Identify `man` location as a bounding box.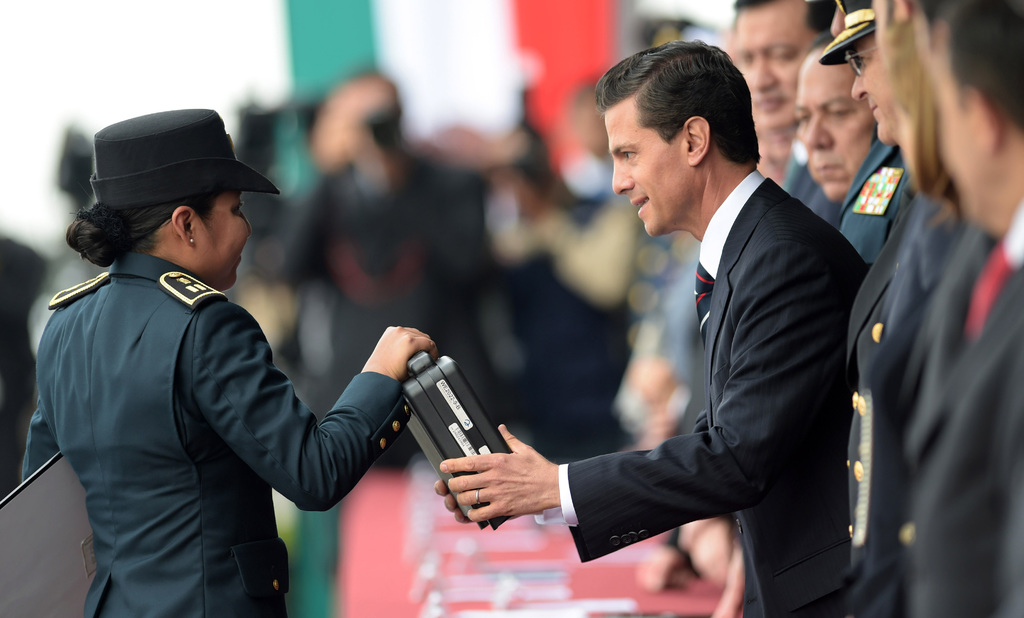
(793, 38, 879, 197).
